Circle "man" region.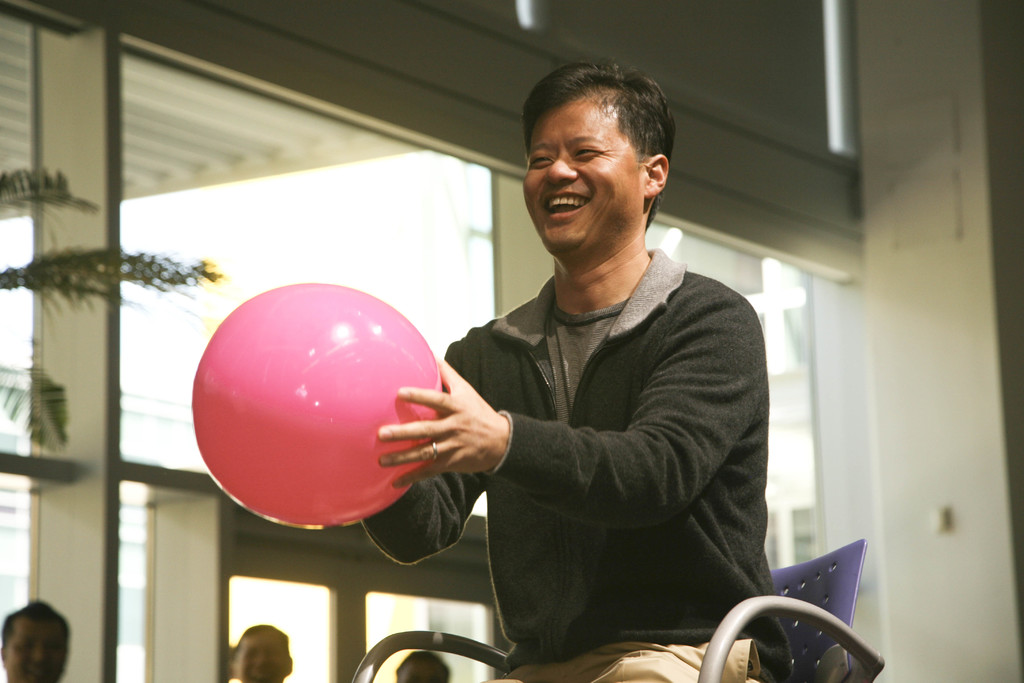
Region: l=393, t=82, r=818, b=681.
